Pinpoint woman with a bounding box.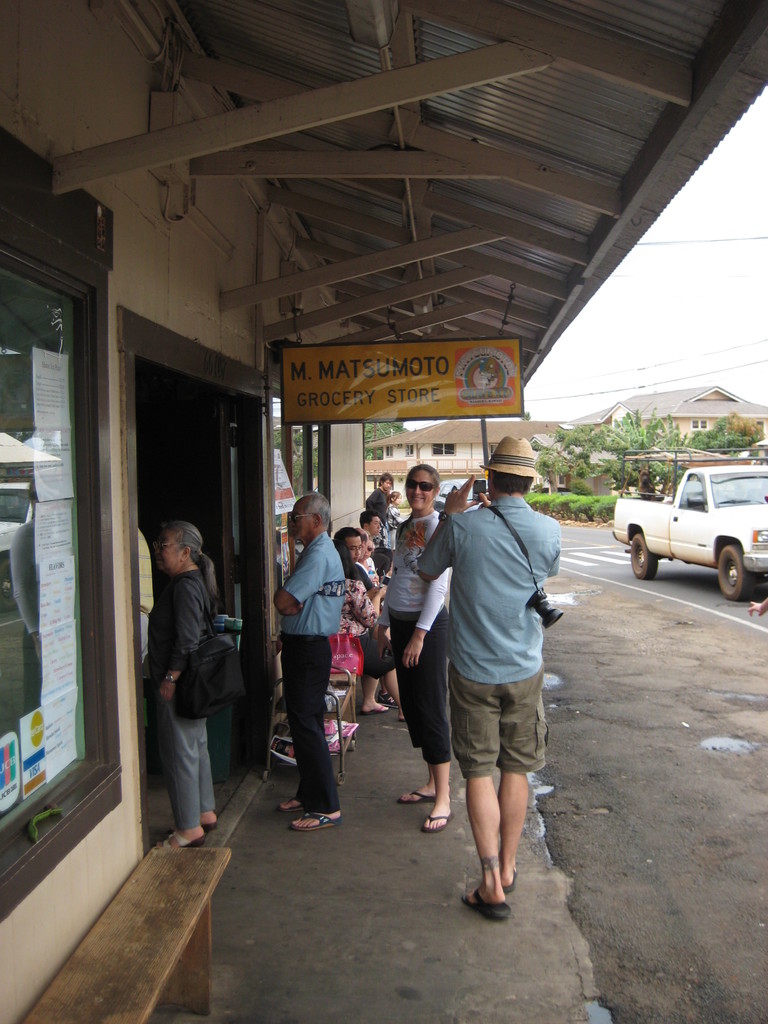
(332,539,387,717).
